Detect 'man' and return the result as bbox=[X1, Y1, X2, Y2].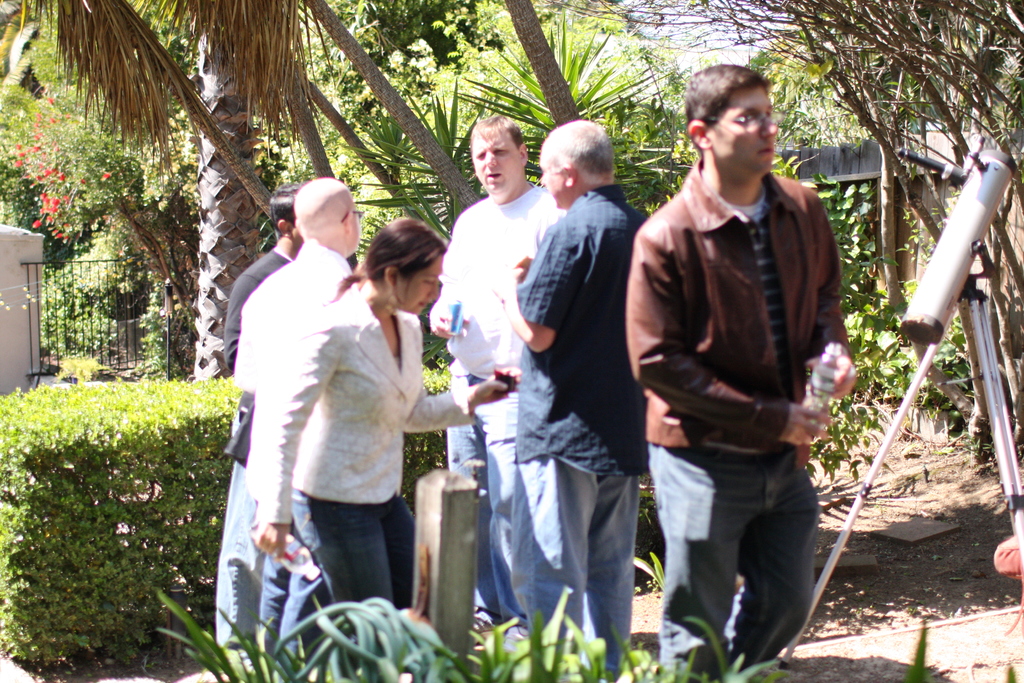
bbox=[243, 177, 367, 682].
